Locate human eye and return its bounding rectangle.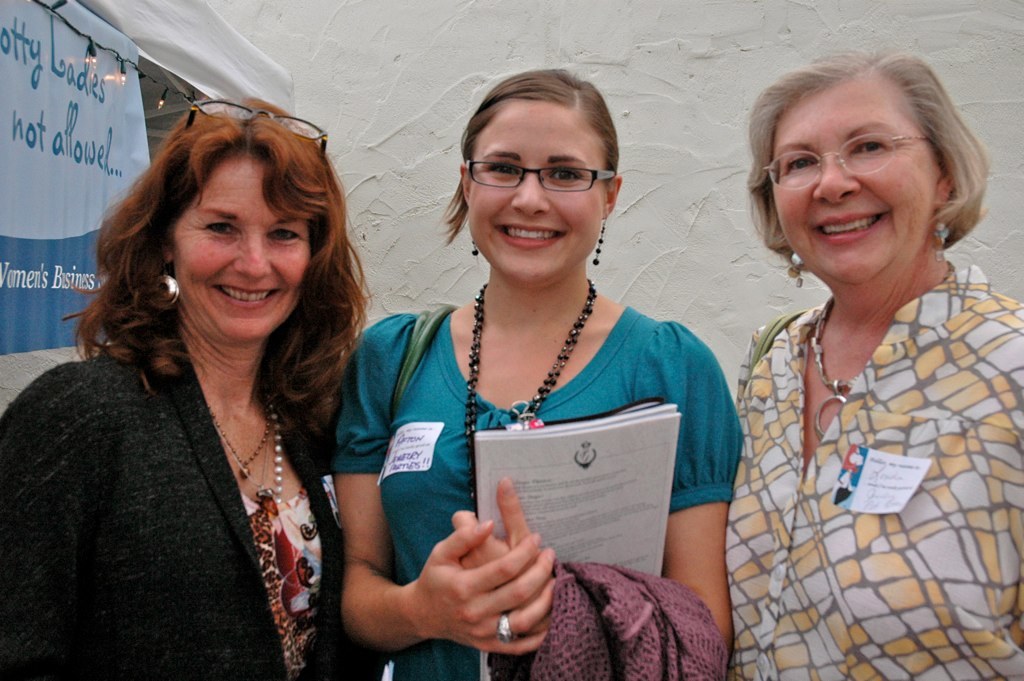
(left=478, top=155, right=519, bottom=183).
